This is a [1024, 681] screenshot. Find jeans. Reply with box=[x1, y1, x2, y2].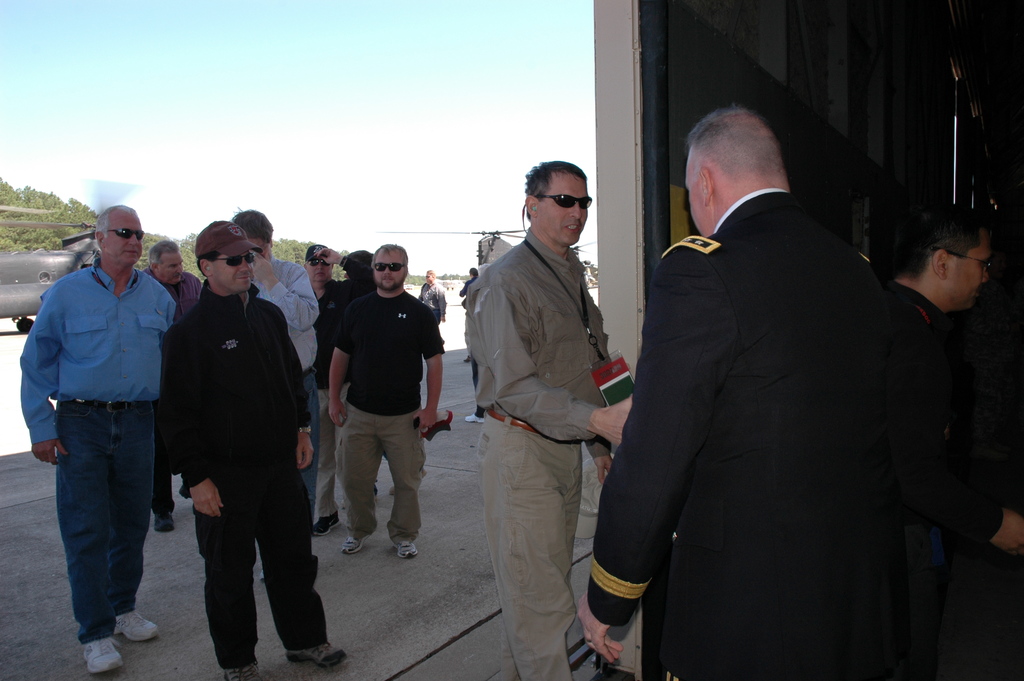
box=[301, 371, 323, 495].
